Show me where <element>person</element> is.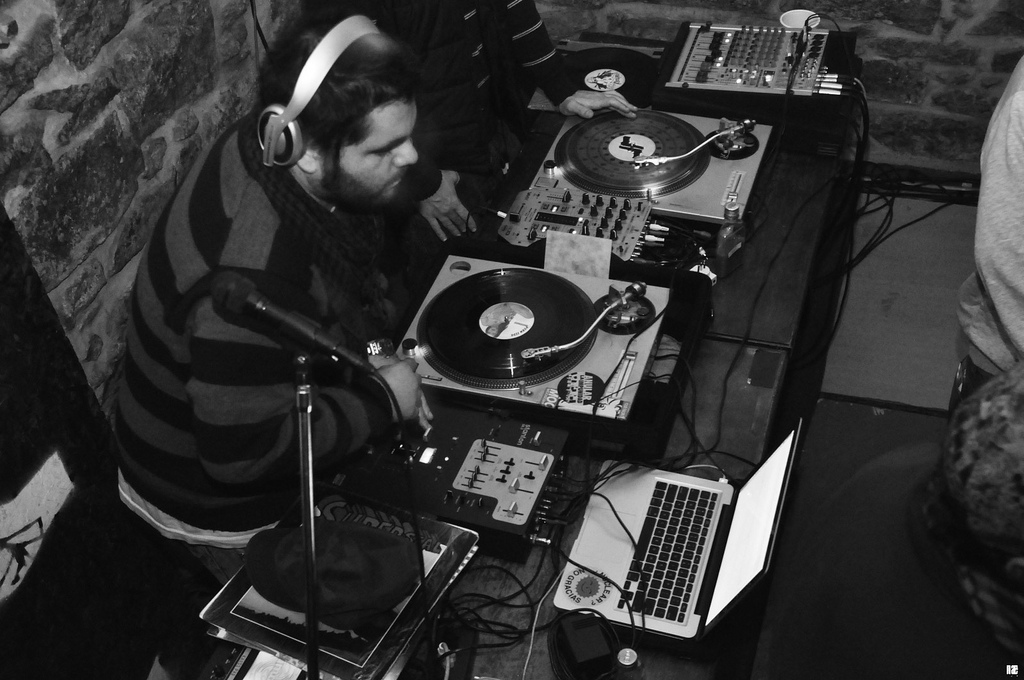
<element>person</element> is at BBox(329, 0, 634, 304).
